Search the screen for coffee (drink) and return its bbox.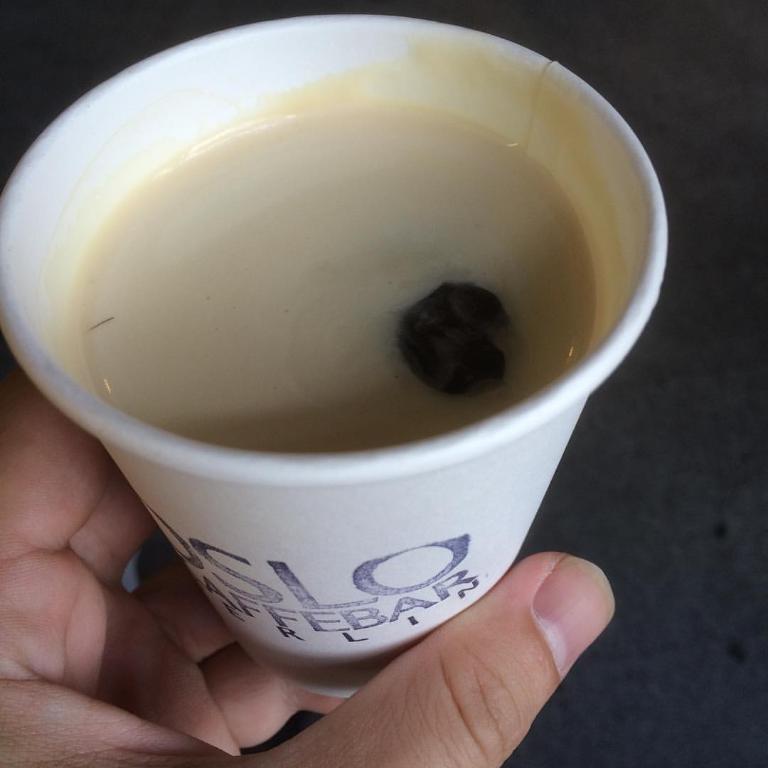
Found: 46, 0, 678, 653.
